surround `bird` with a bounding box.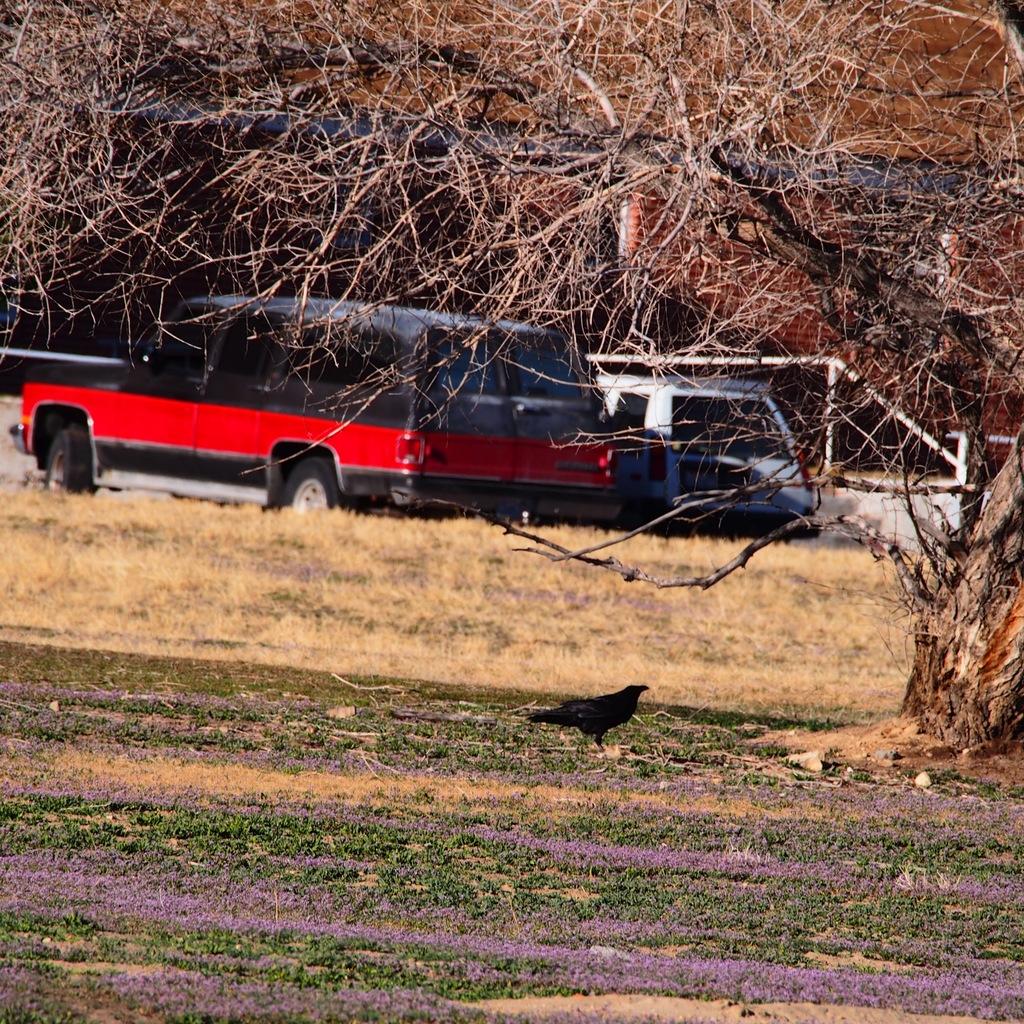
<bbox>515, 682, 660, 751</bbox>.
